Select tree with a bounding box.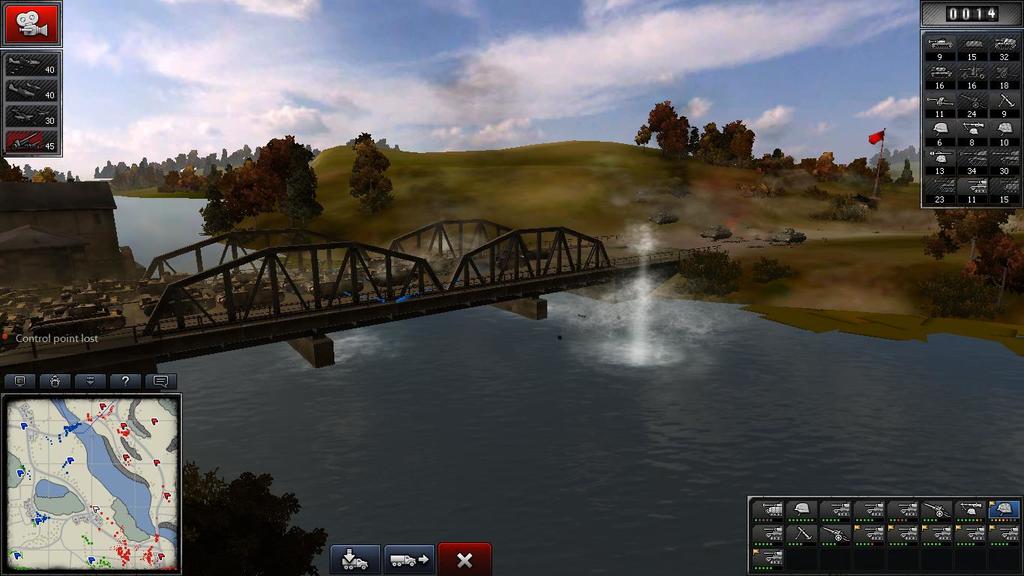
select_region(351, 129, 394, 219).
